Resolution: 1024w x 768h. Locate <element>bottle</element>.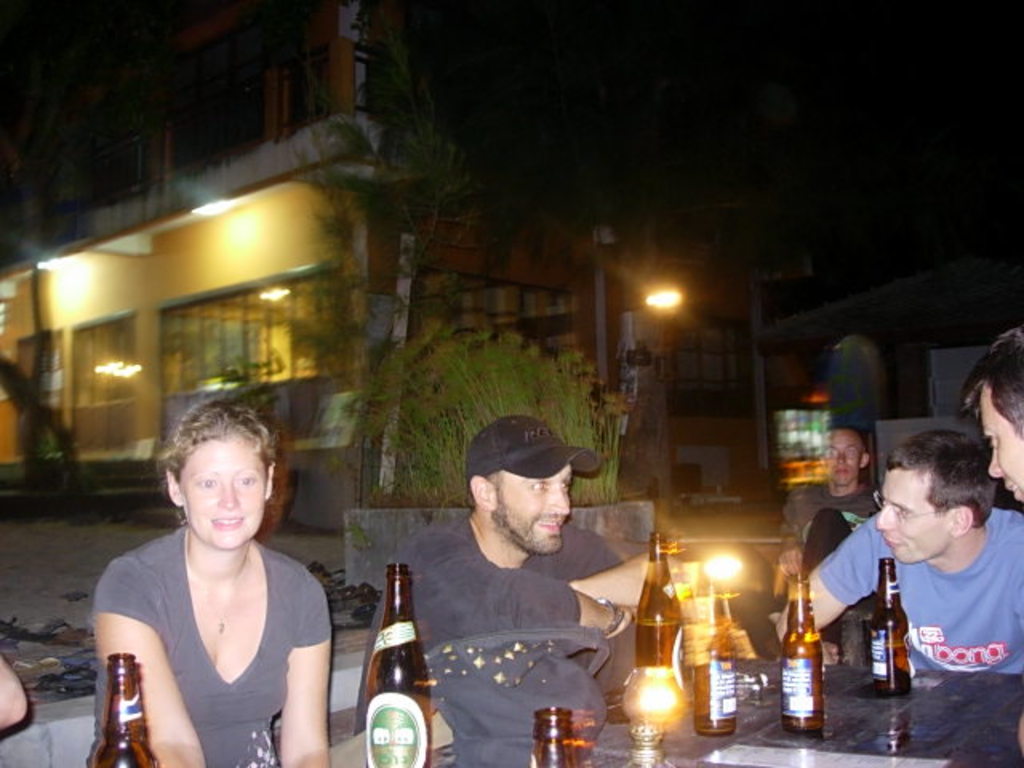
box(637, 530, 680, 682).
